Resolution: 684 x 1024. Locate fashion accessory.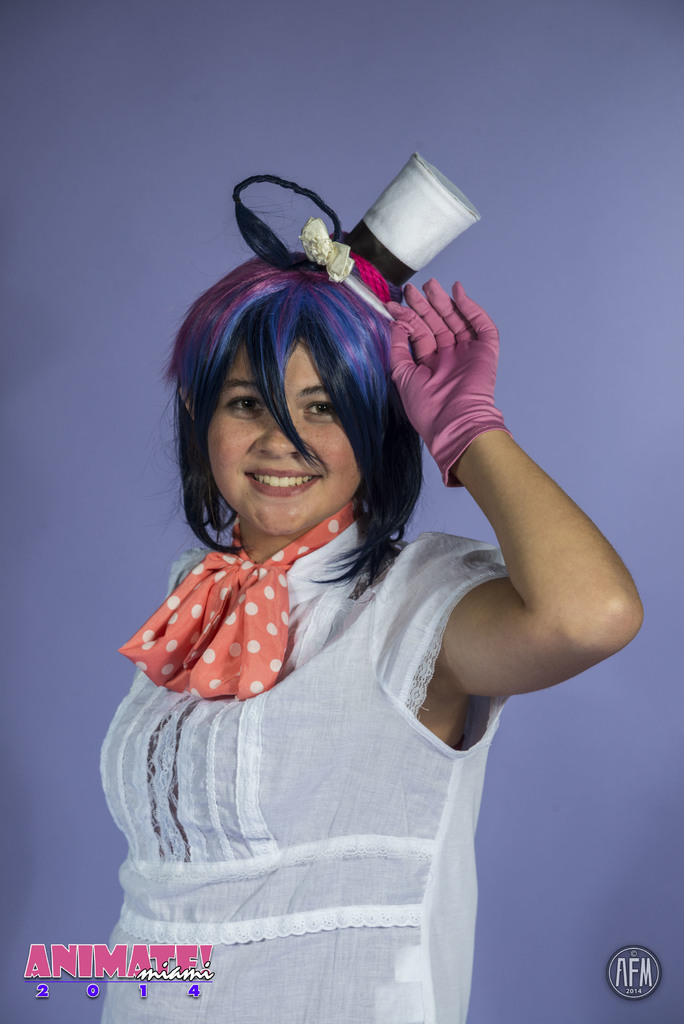
(118, 491, 358, 701).
